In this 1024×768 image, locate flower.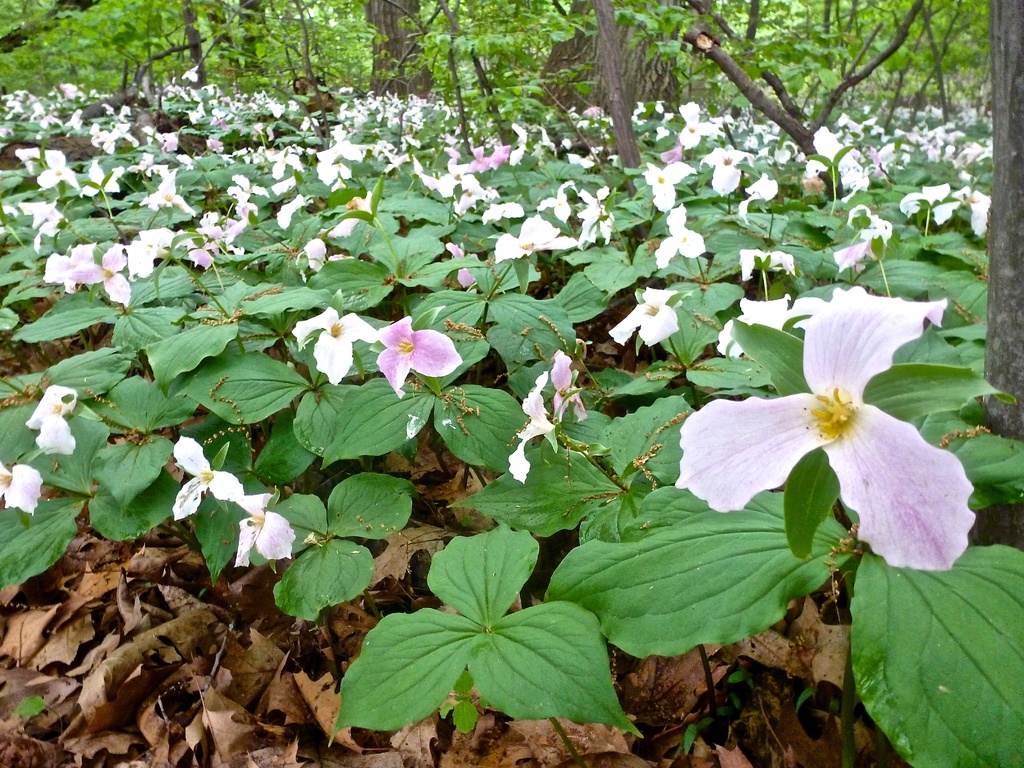
Bounding box: (605,286,682,349).
